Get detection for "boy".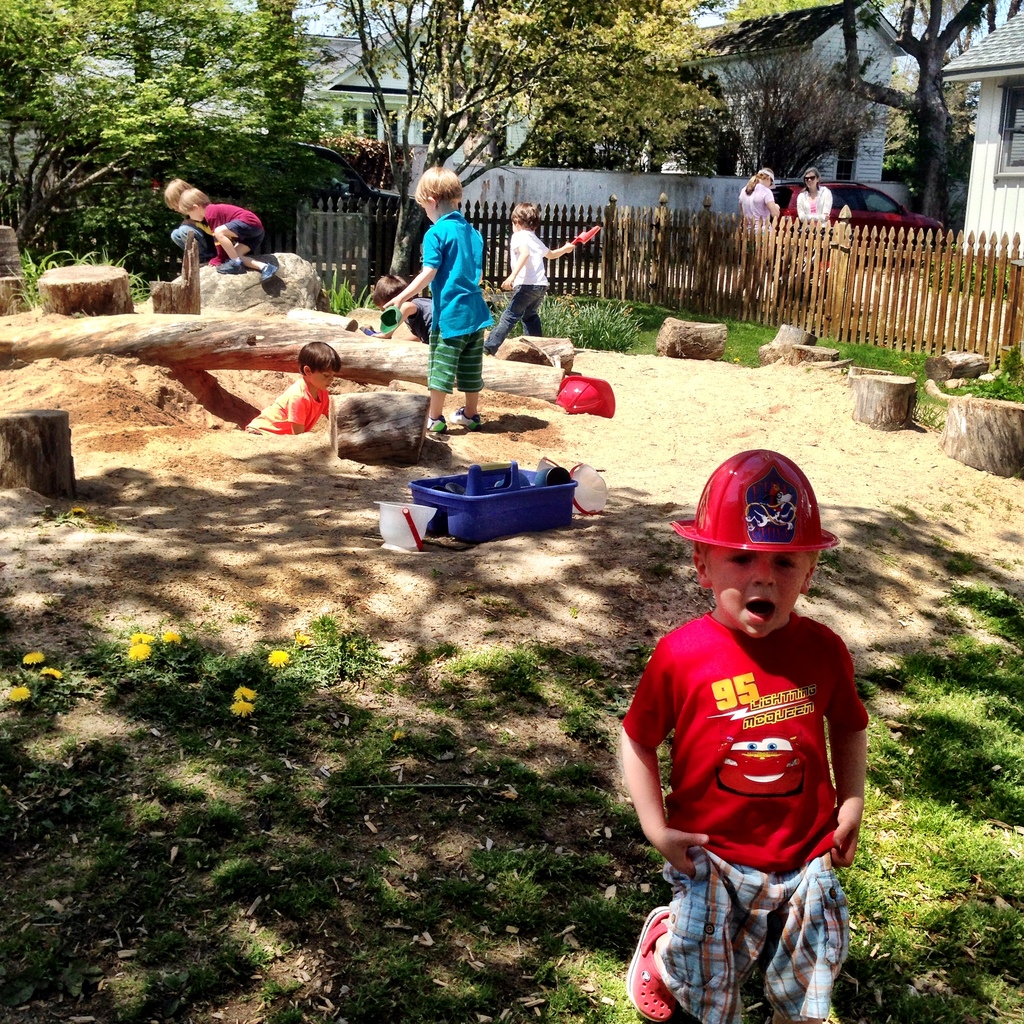
Detection: <bbox>483, 200, 575, 359</bbox>.
